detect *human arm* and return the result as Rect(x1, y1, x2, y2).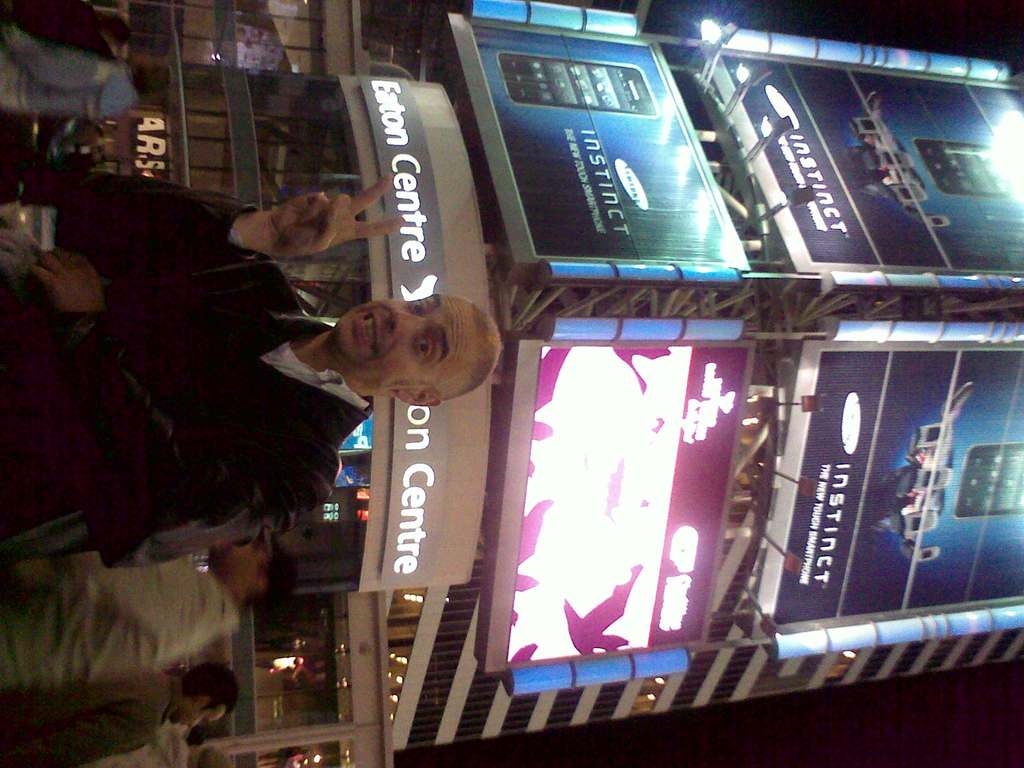
Rect(57, 181, 403, 282).
